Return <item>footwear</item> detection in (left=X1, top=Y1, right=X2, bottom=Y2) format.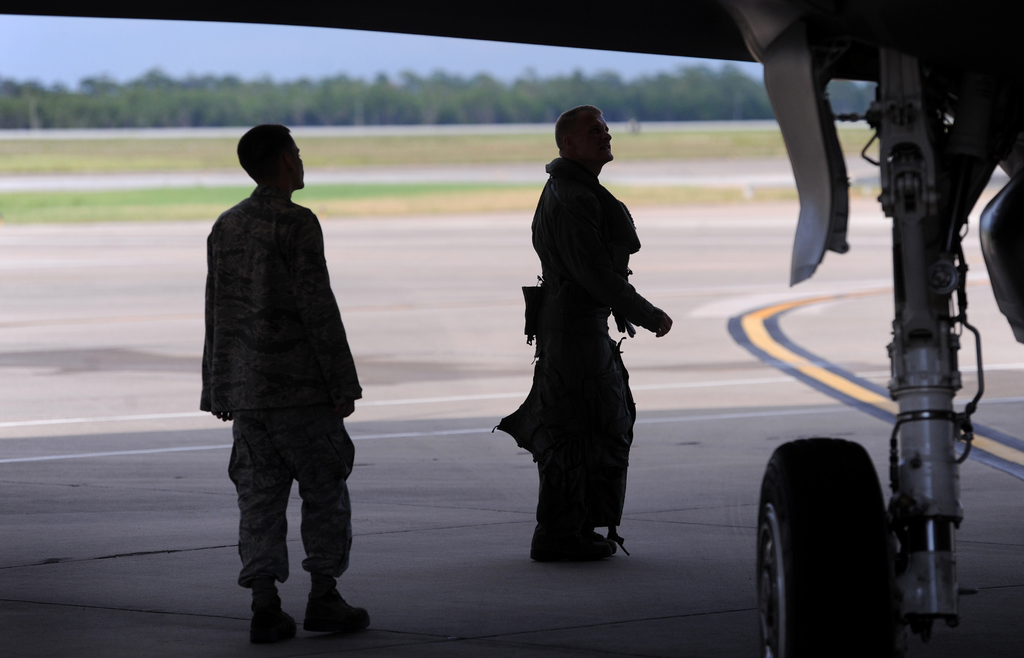
(left=240, top=572, right=354, bottom=637).
